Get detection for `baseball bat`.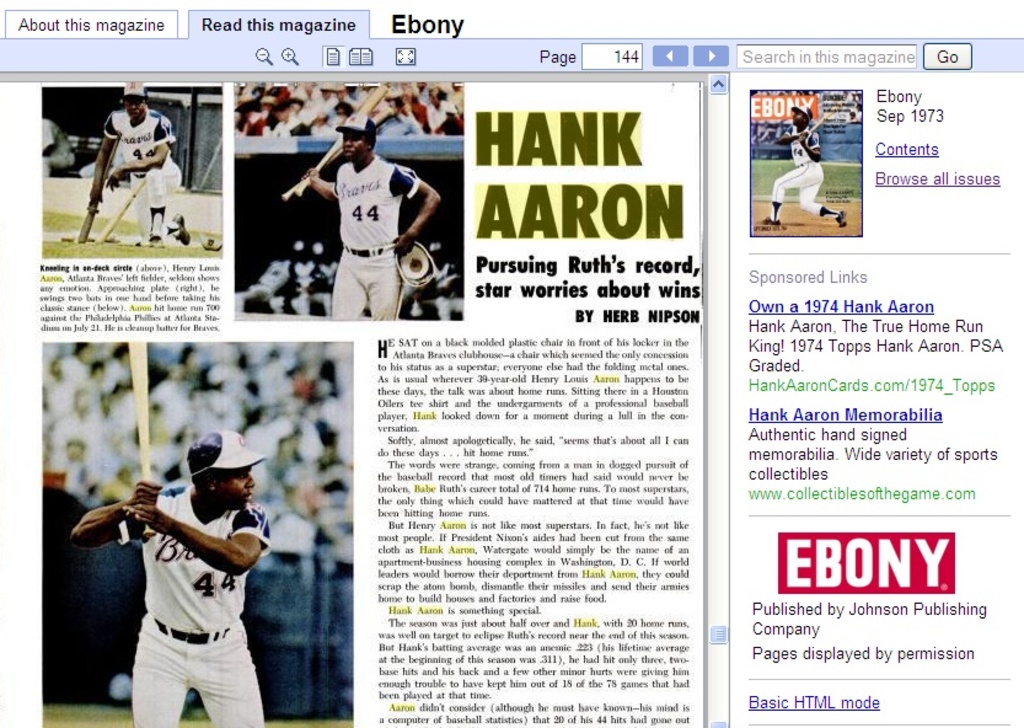
Detection: [left=96, top=172, right=149, bottom=242].
